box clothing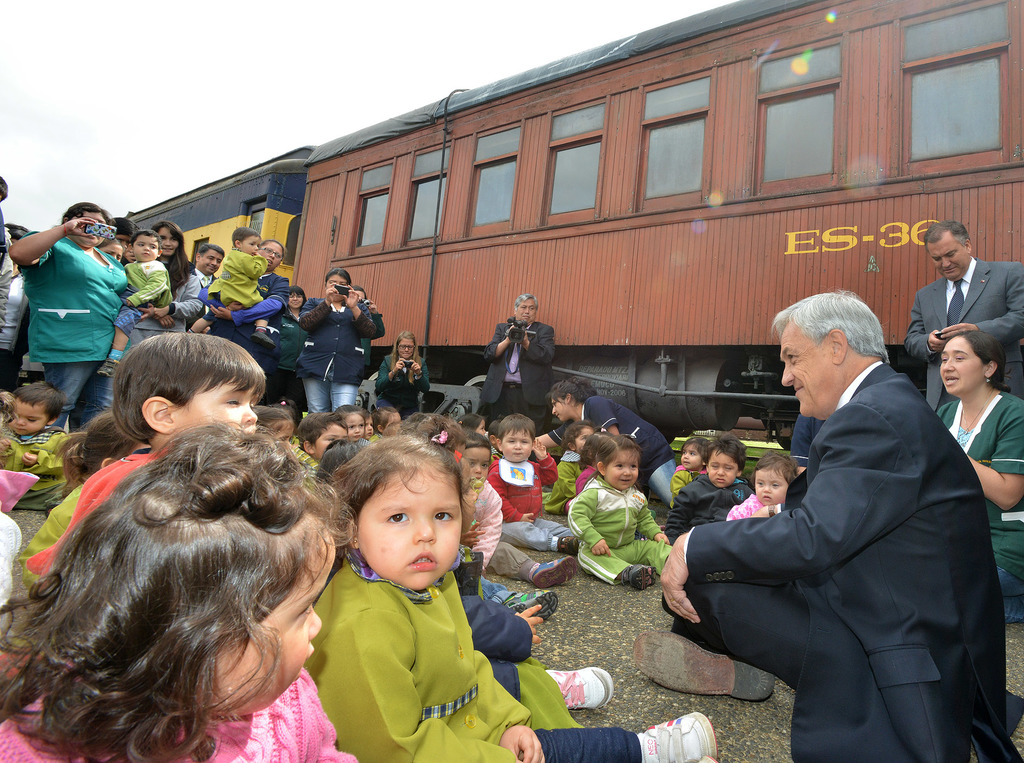
[44, 349, 110, 445]
